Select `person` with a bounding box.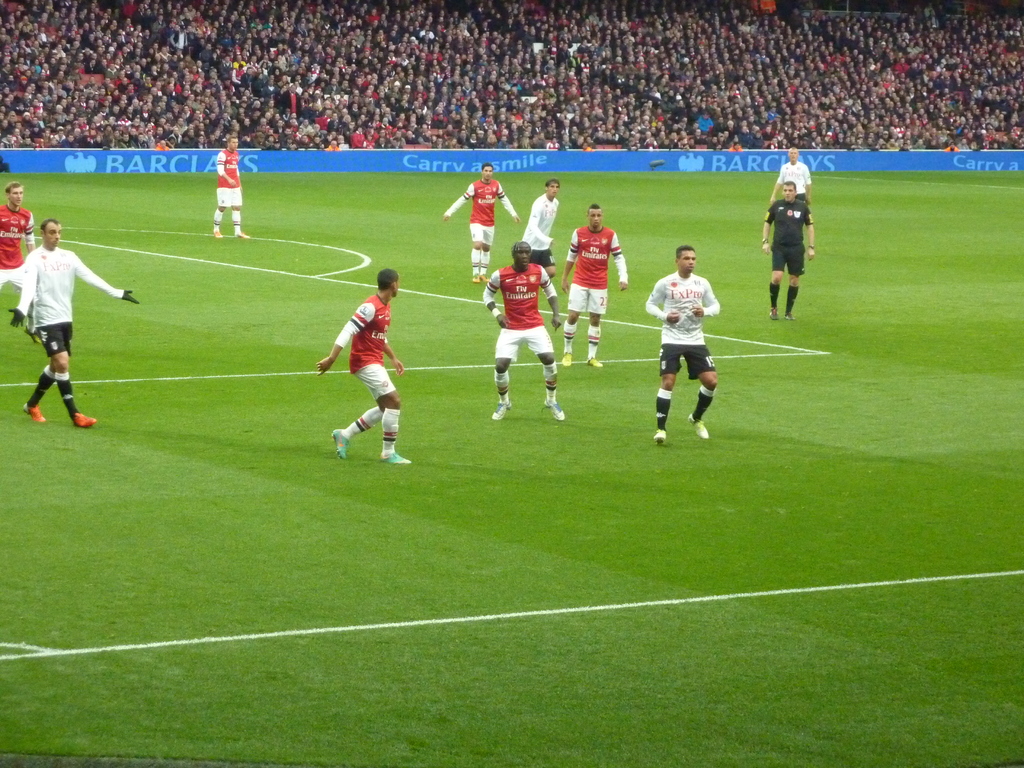
Rect(516, 173, 563, 283).
